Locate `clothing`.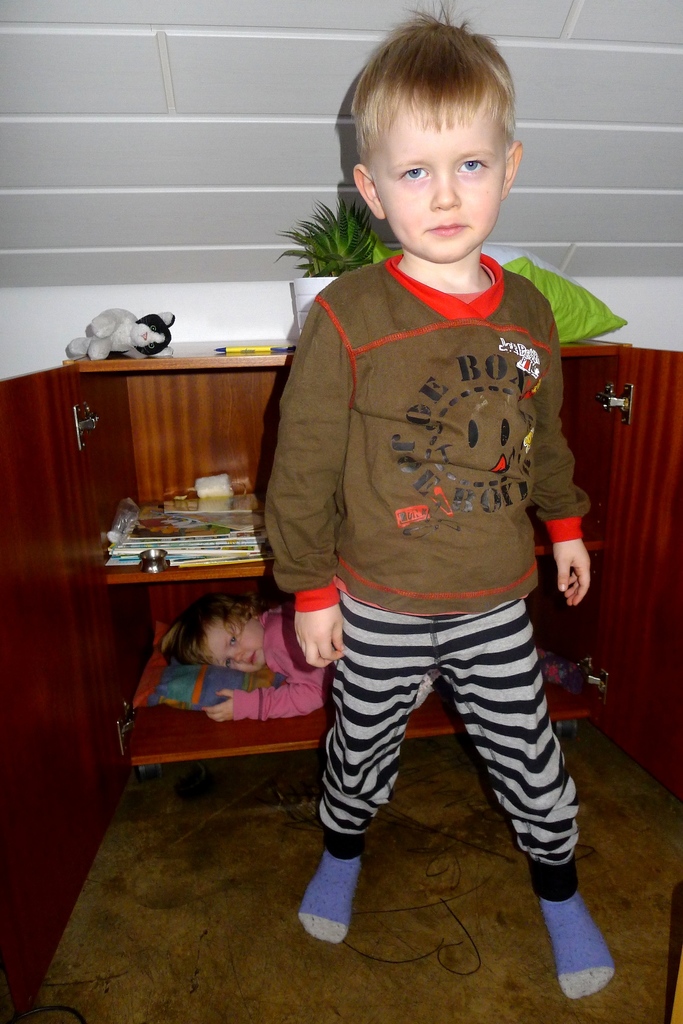
Bounding box: [272, 188, 595, 950].
